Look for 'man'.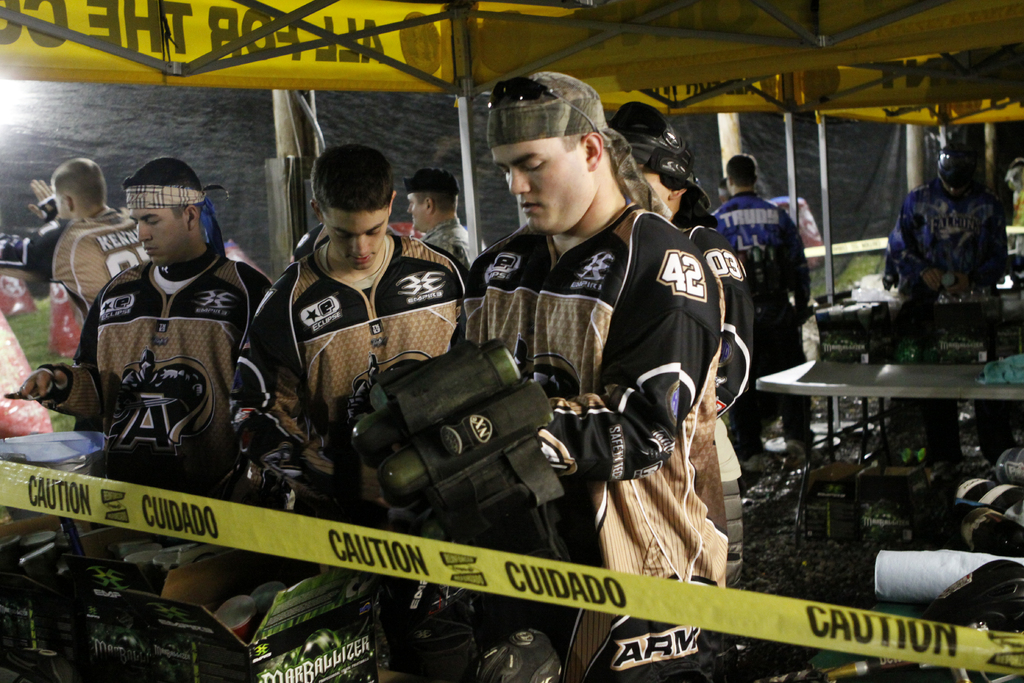
Found: box(230, 147, 464, 552).
